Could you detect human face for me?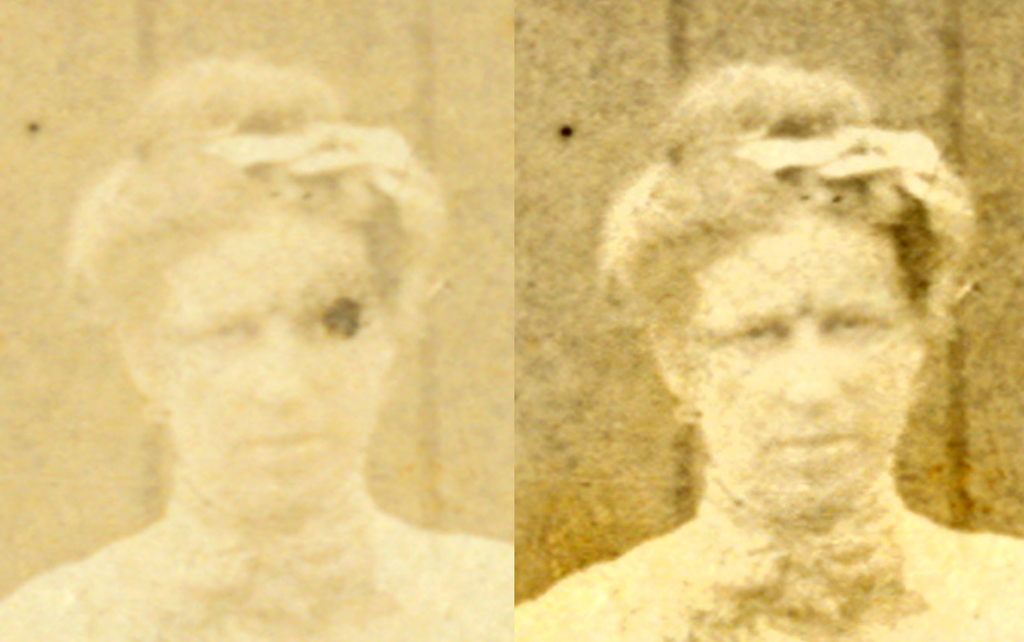
Detection result: BBox(699, 216, 906, 503).
